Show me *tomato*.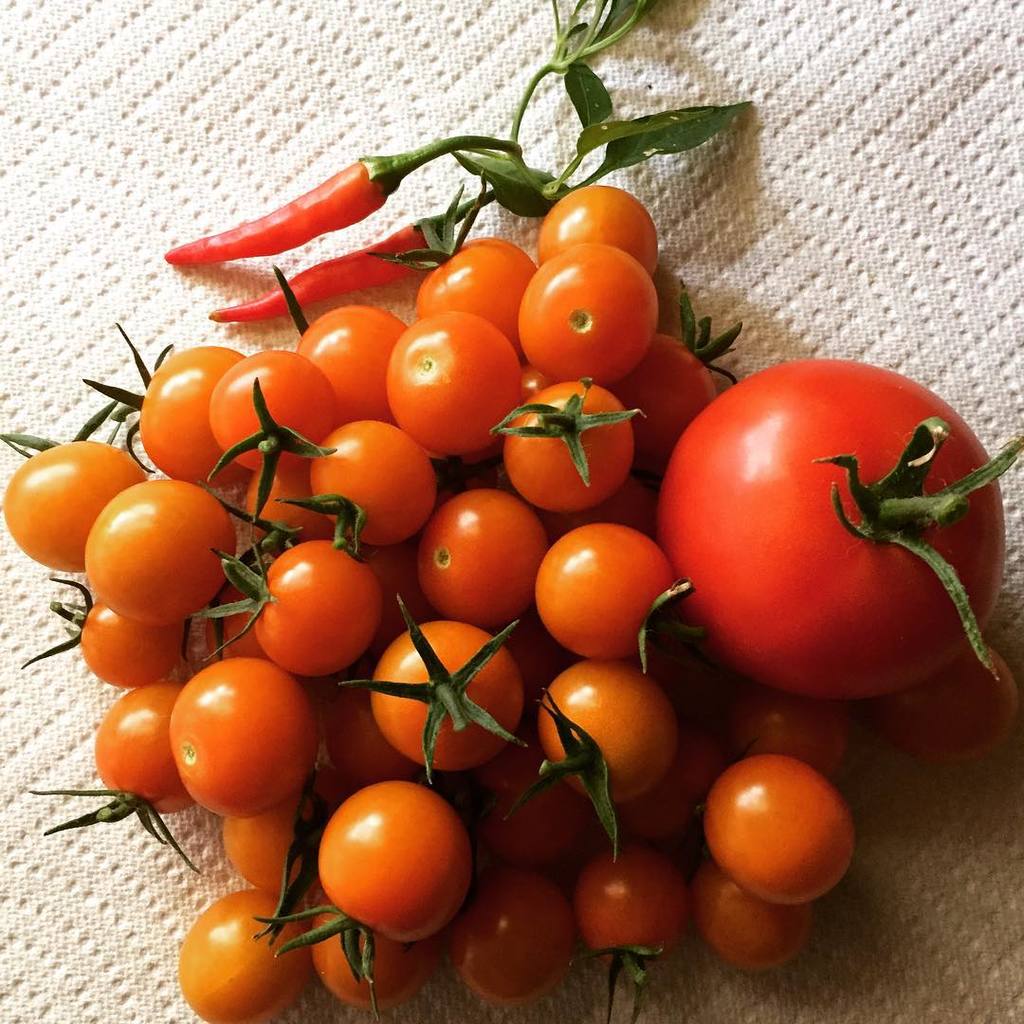
*tomato* is here: bbox(205, 352, 343, 517).
